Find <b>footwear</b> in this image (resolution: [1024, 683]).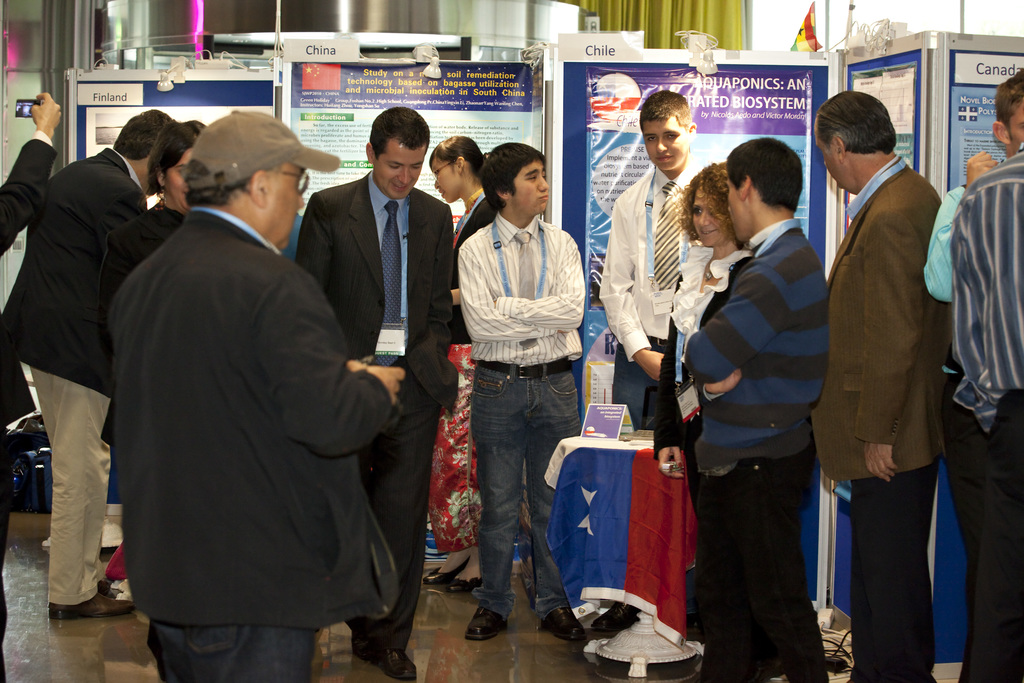
Rect(589, 599, 637, 632).
